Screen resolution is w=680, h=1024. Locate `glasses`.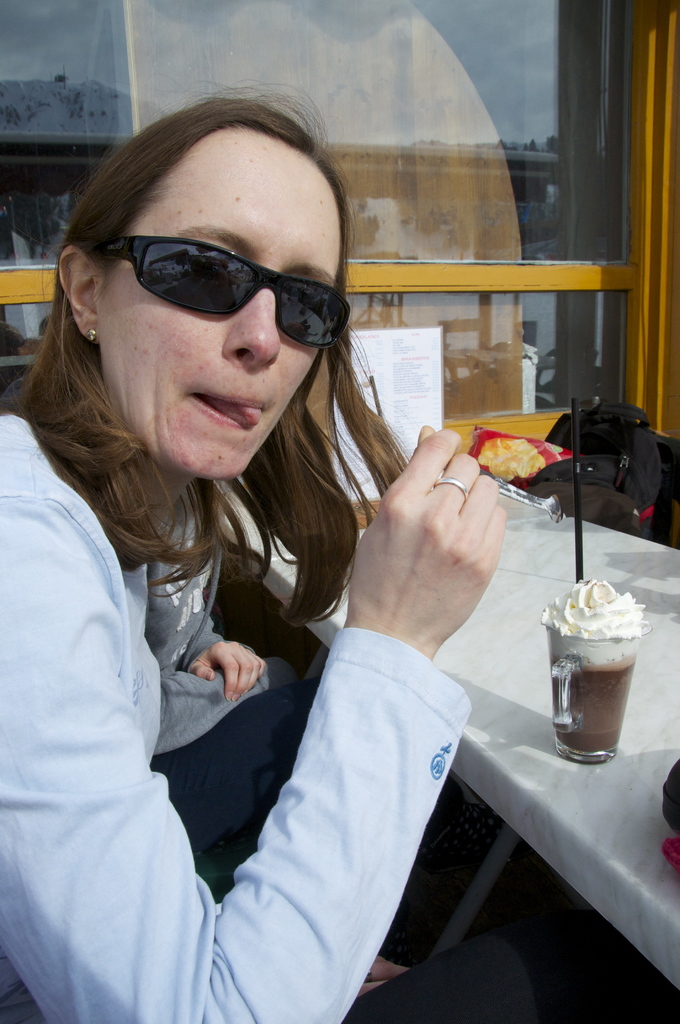
pyautogui.locateOnScreen(93, 229, 355, 353).
